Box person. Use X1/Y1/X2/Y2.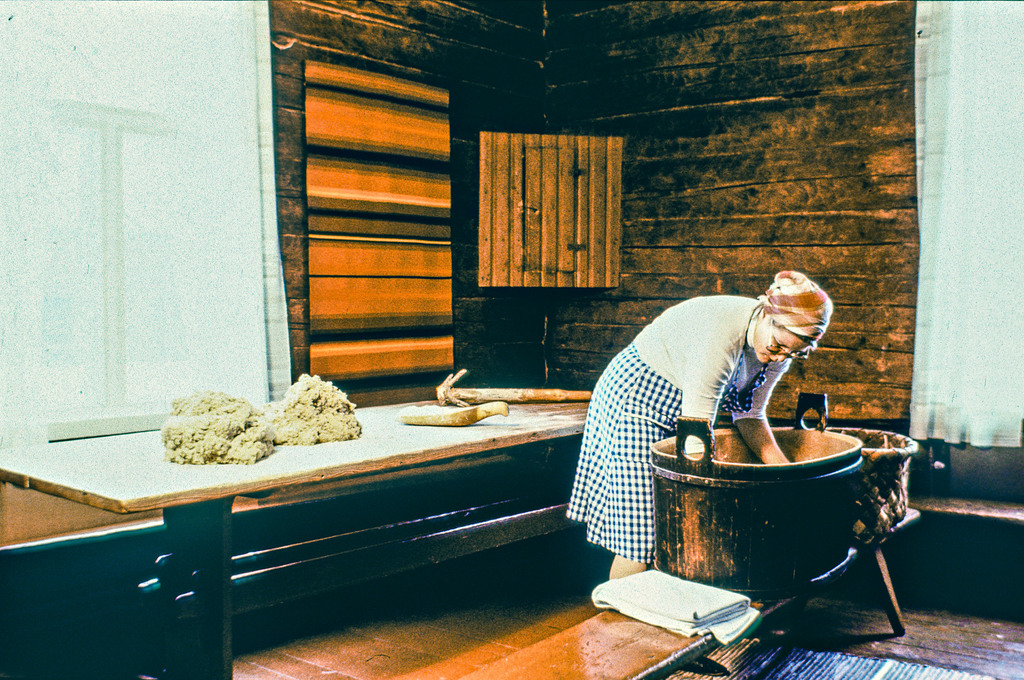
589/277/854/524.
